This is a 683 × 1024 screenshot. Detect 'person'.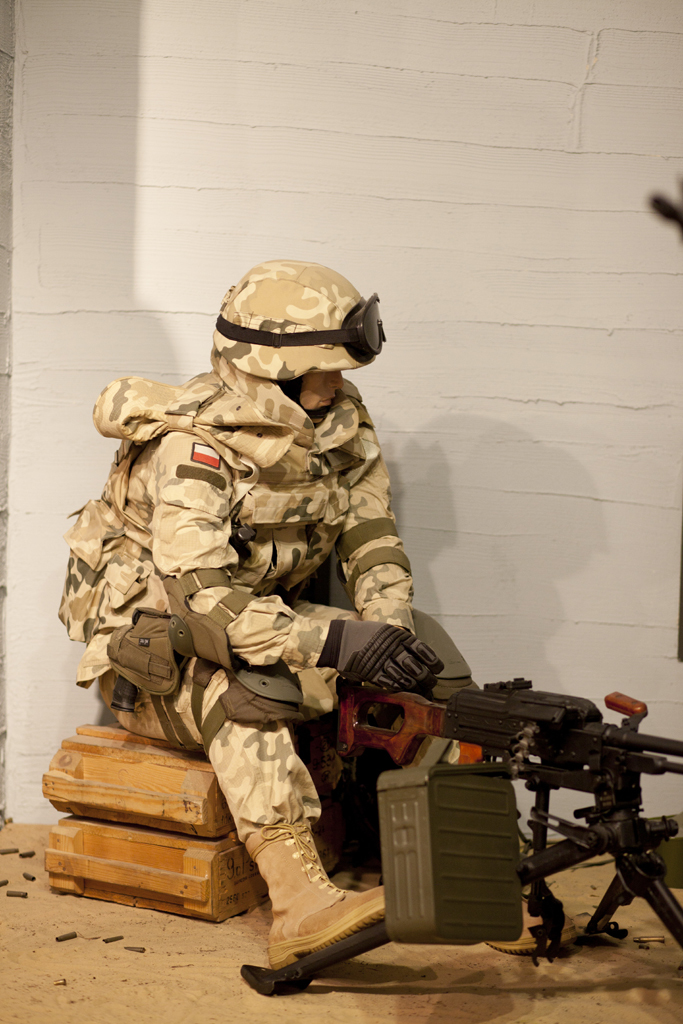
pyautogui.locateOnScreen(58, 260, 484, 976).
